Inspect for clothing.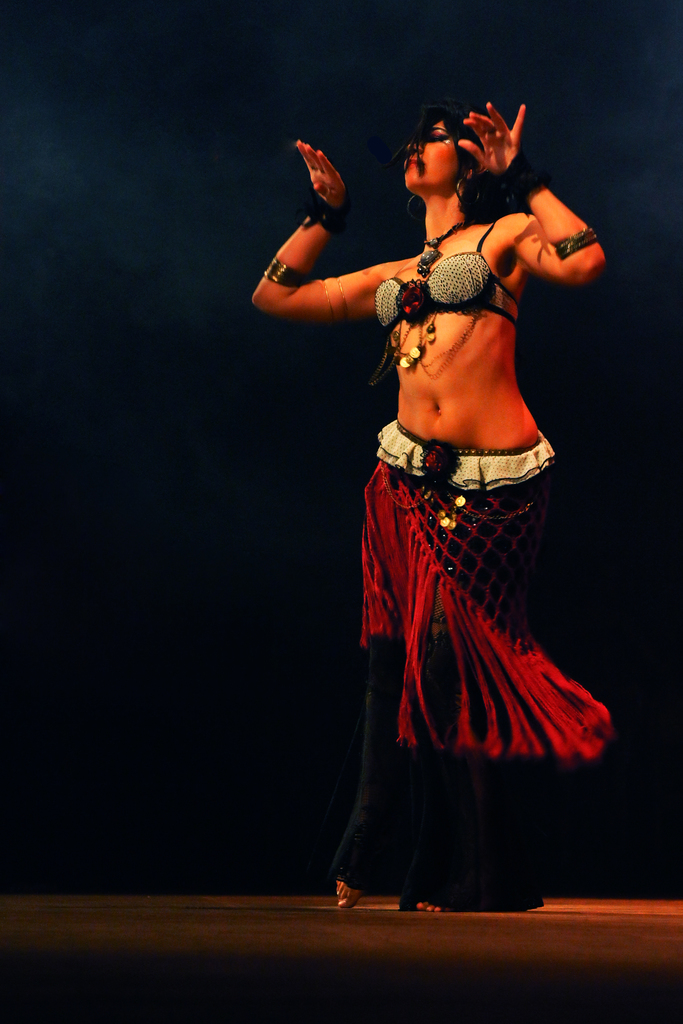
Inspection: x1=373 y1=198 x2=522 y2=331.
